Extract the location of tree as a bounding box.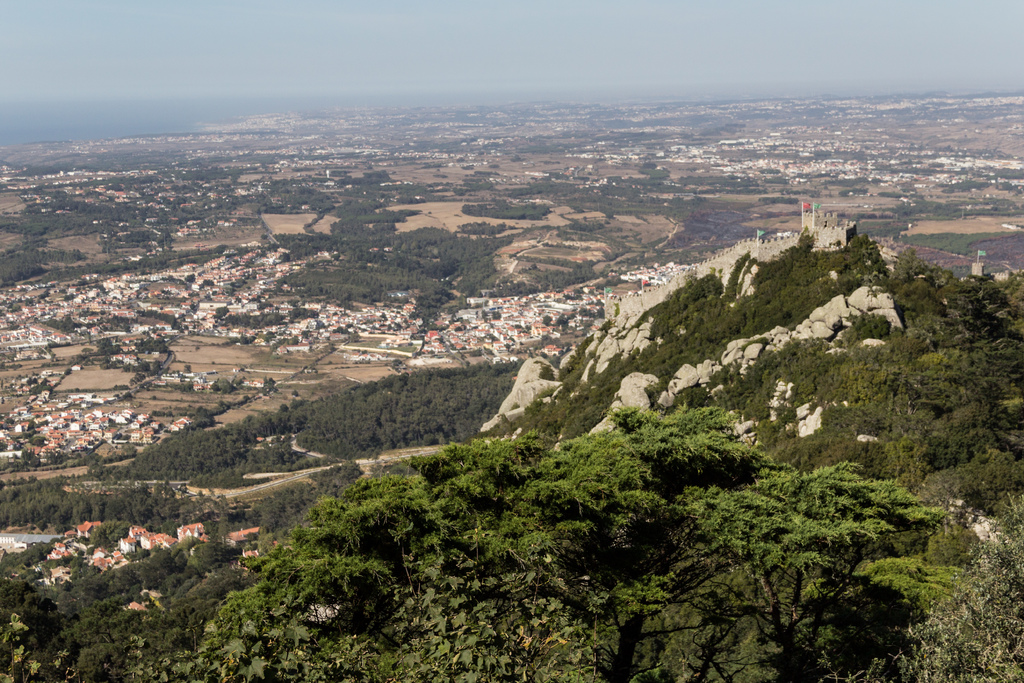
<box>491,310,502,320</box>.
